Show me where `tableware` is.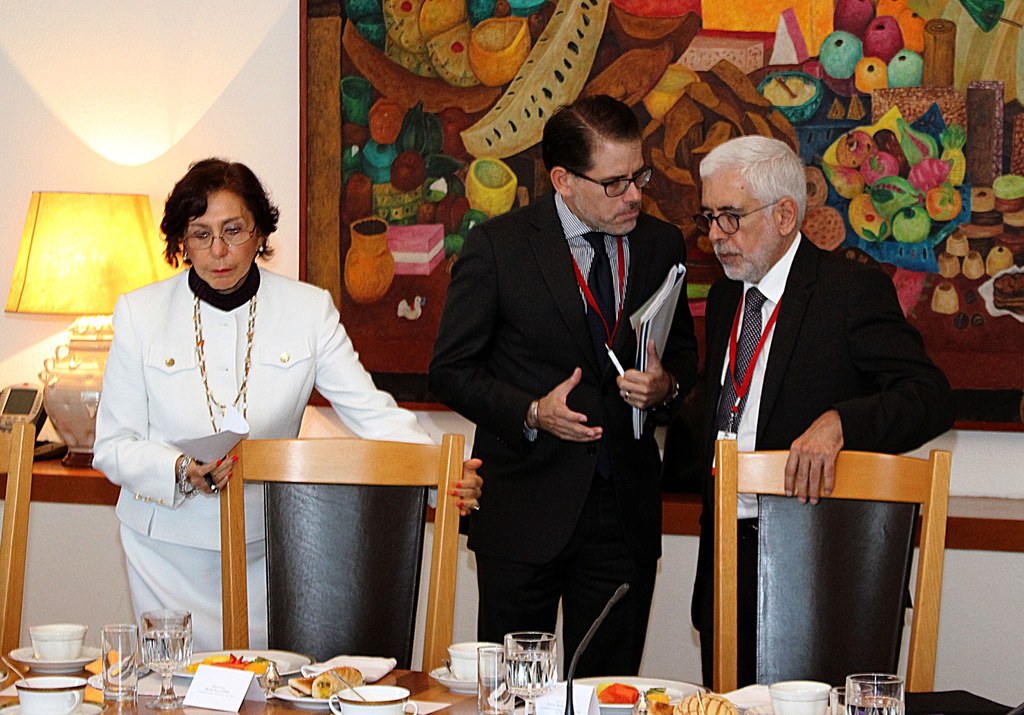
`tableware` is at 845,670,909,714.
